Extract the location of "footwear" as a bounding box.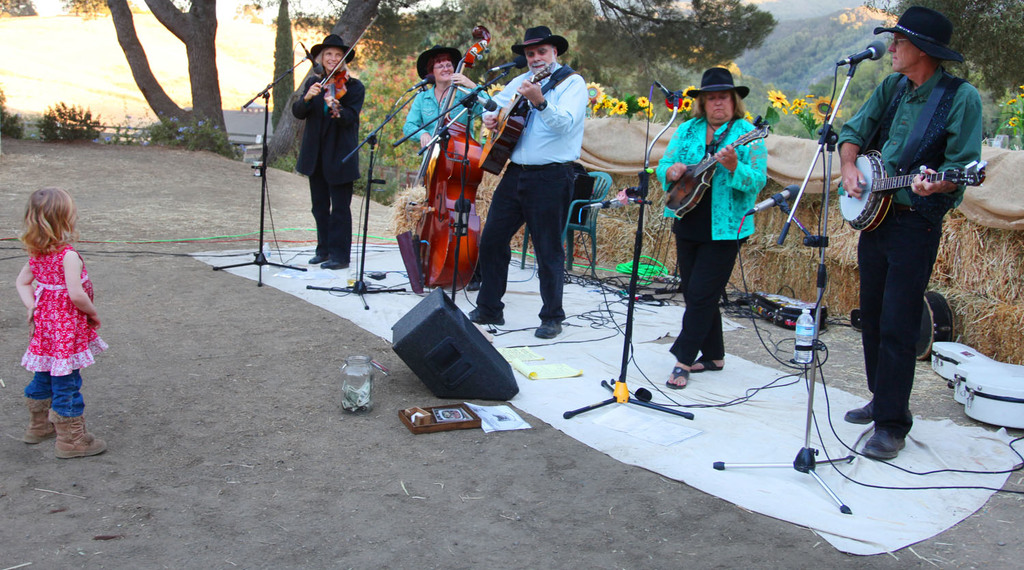
[531,315,567,340].
